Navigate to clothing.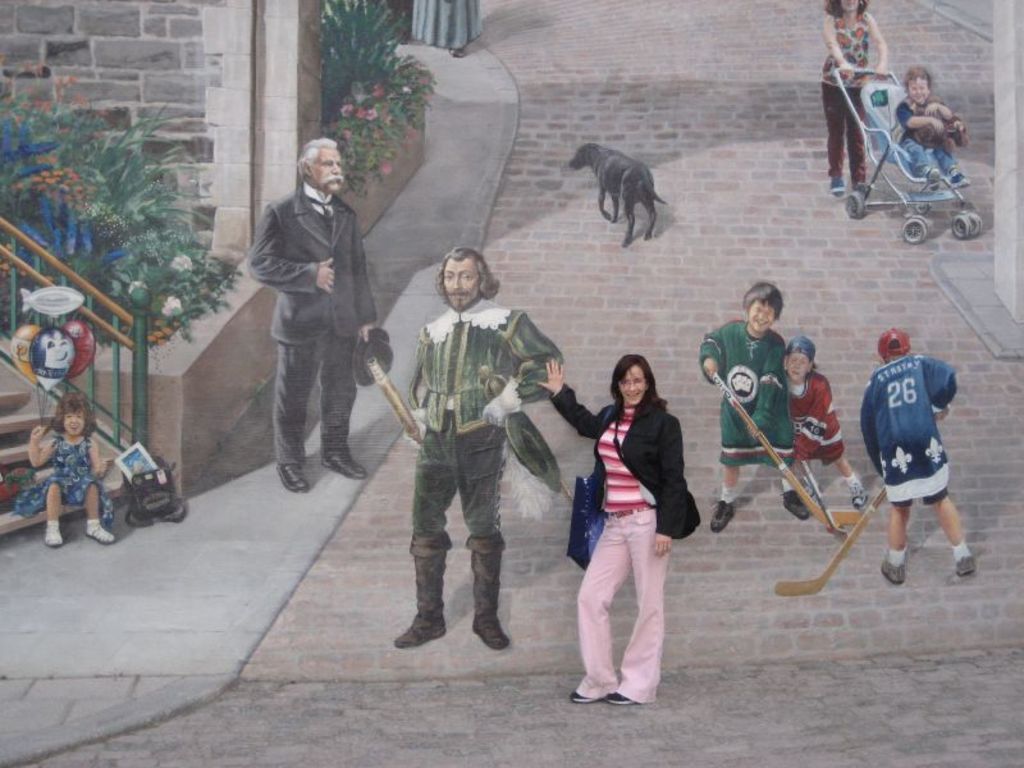
Navigation target: 696, 312, 799, 466.
